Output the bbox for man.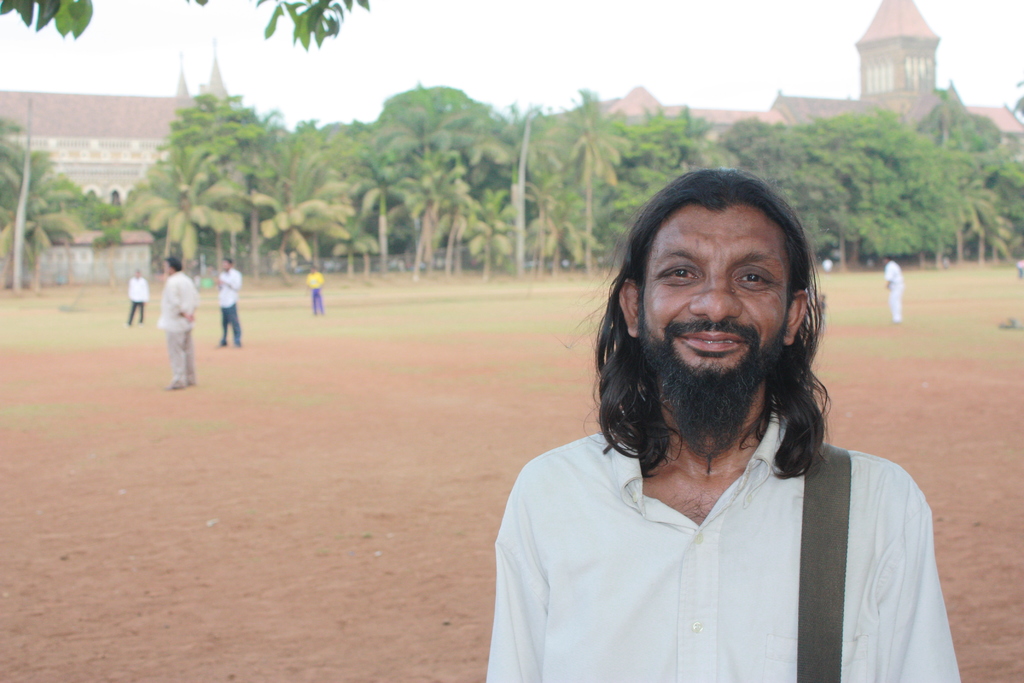
[216, 256, 246, 349].
